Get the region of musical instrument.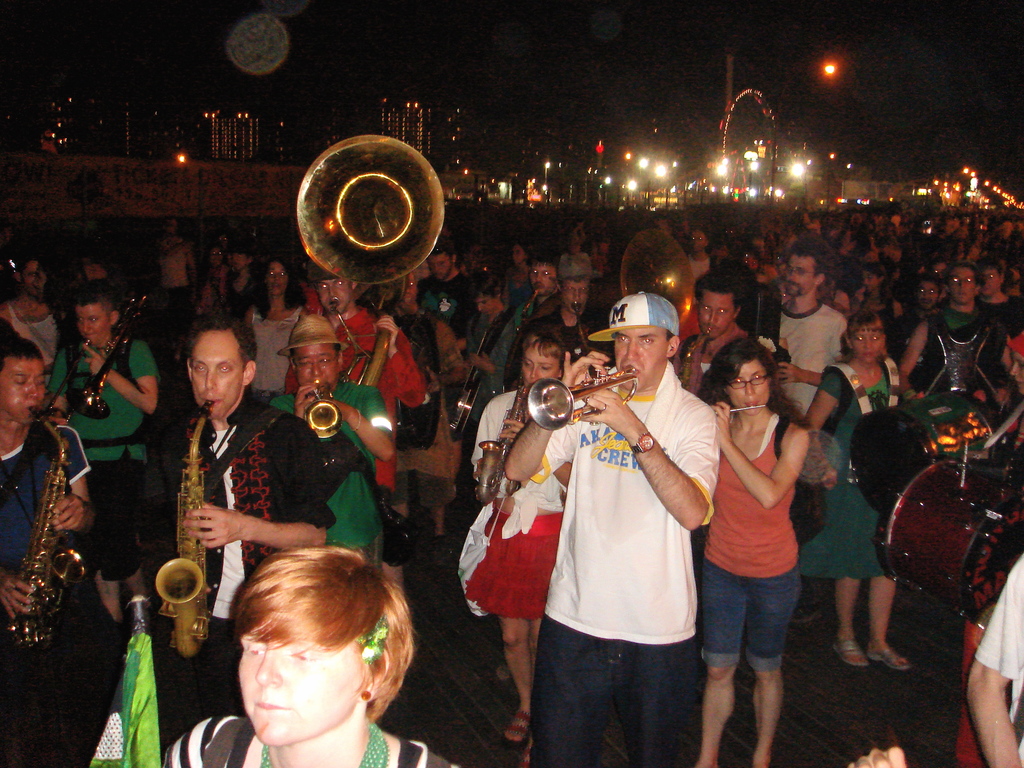
box=[445, 347, 496, 437].
